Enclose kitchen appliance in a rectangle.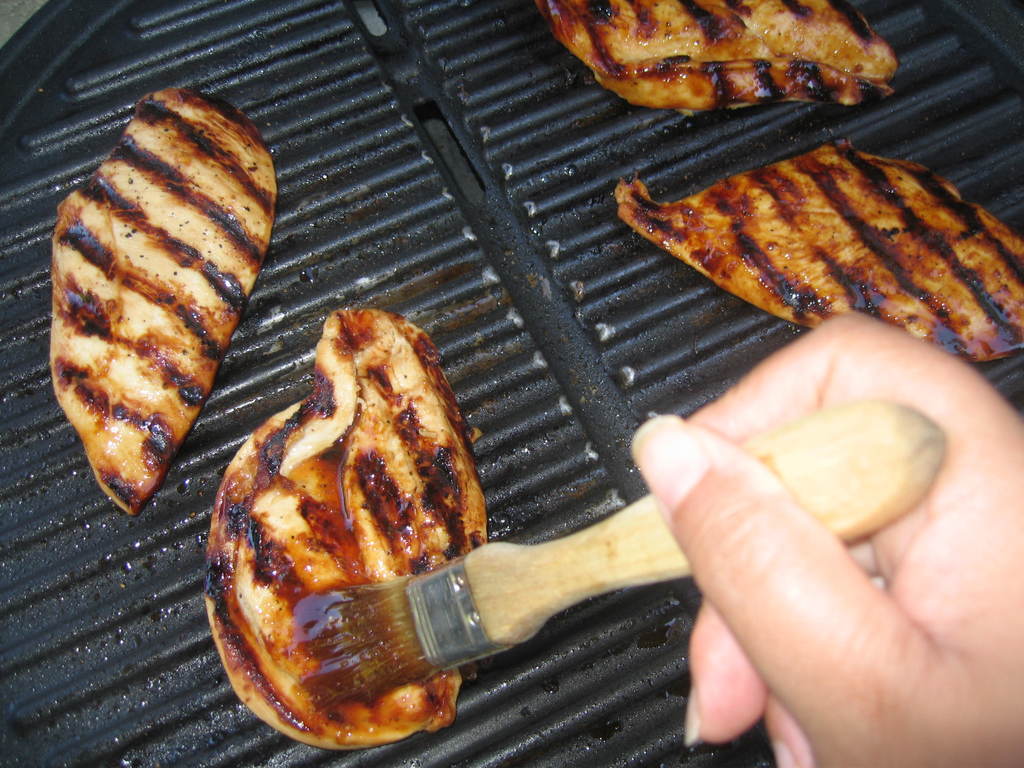
BBox(0, 0, 1020, 767).
